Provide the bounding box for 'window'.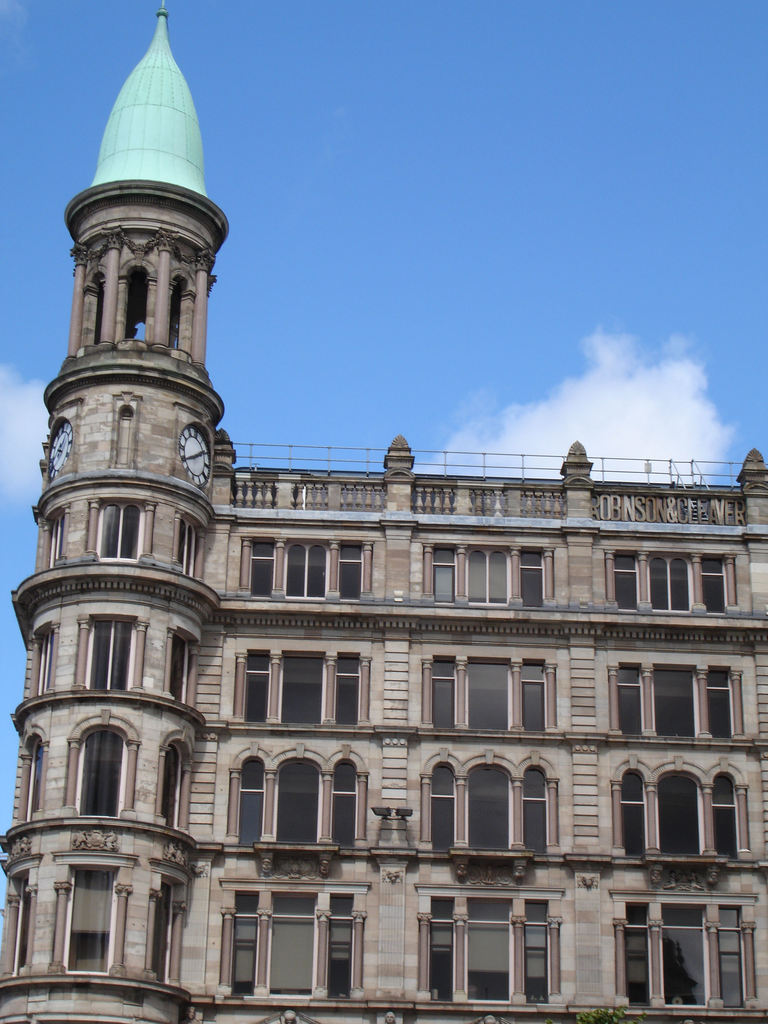
bbox=(241, 758, 274, 845).
